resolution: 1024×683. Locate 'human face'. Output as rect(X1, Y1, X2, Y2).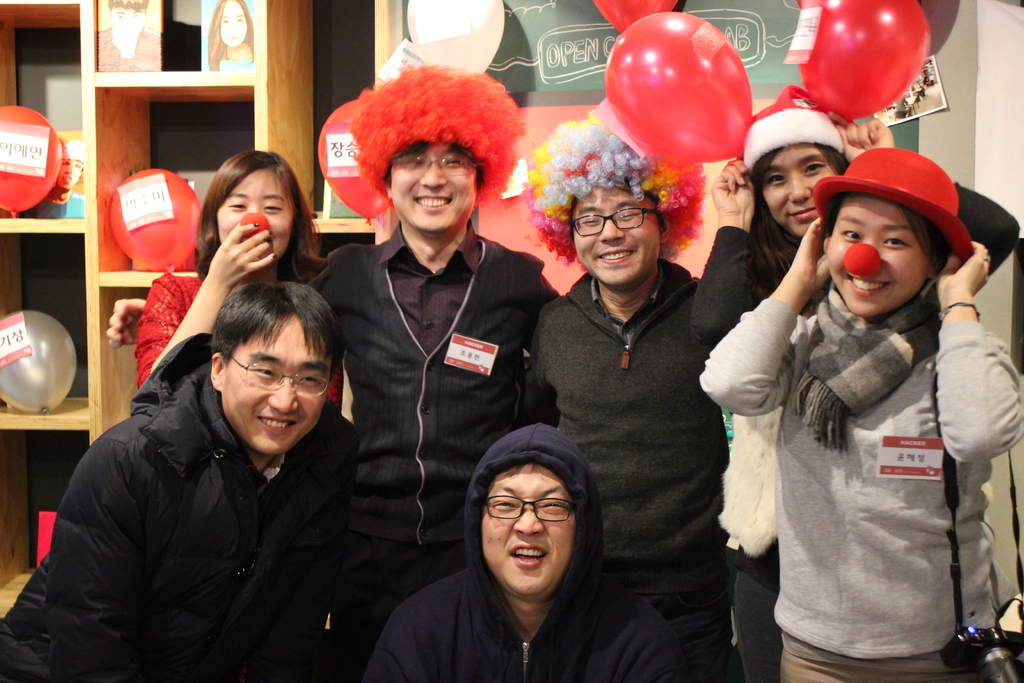
rect(227, 310, 333, 459).
